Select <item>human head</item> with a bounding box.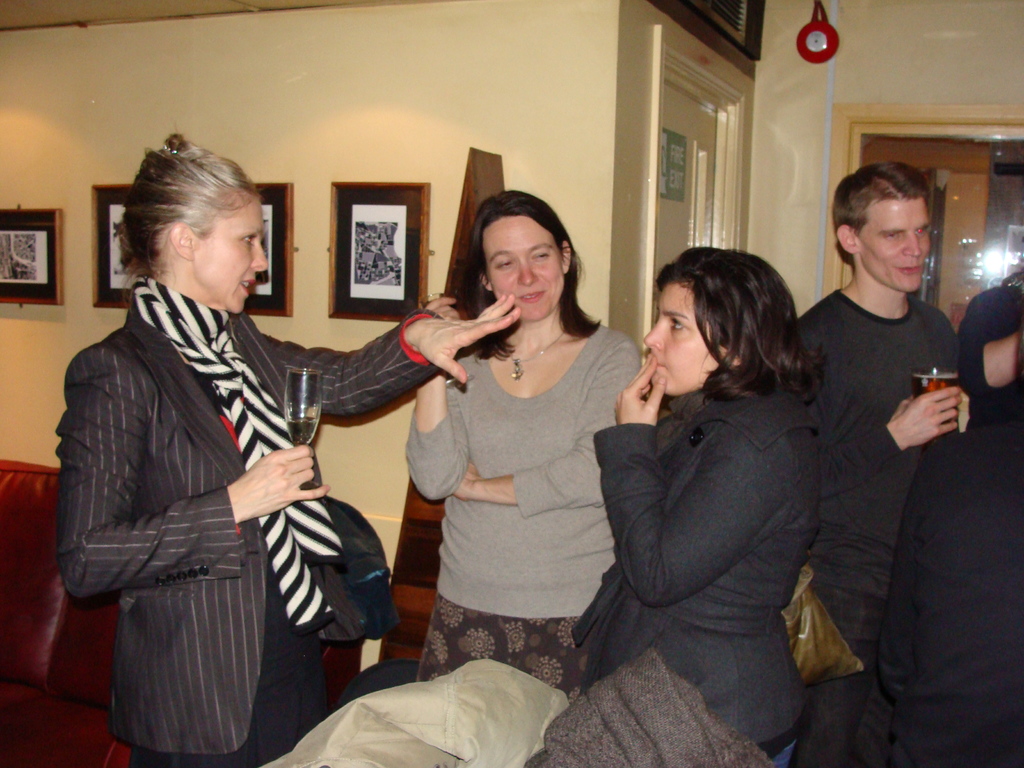
box(833, 153, 959, 299).
